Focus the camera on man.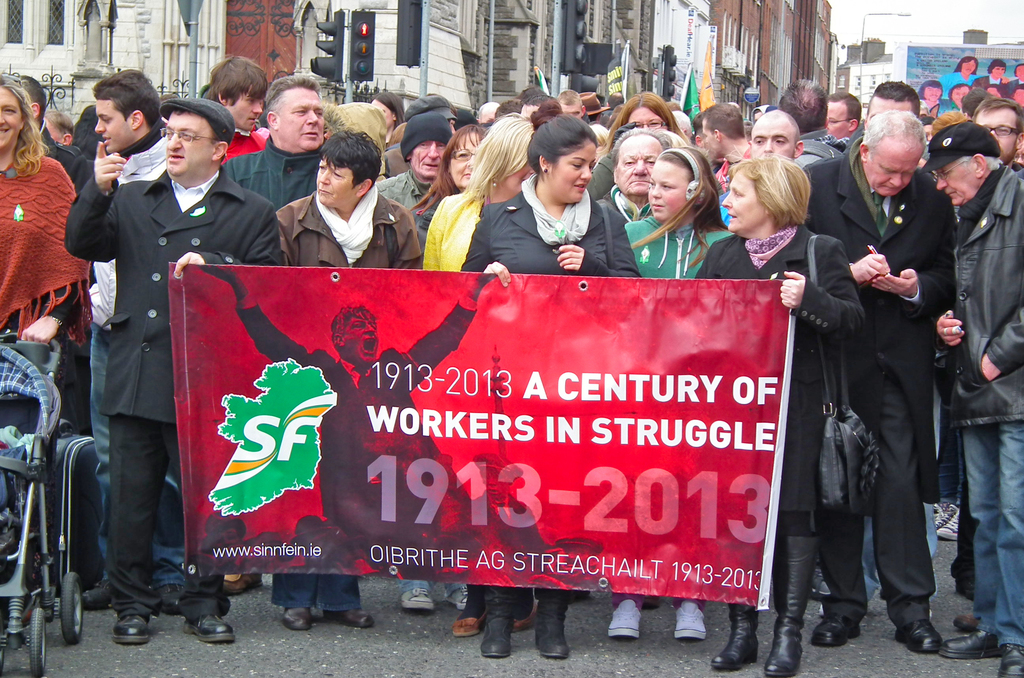
Focus region: 779:77:847:165.
